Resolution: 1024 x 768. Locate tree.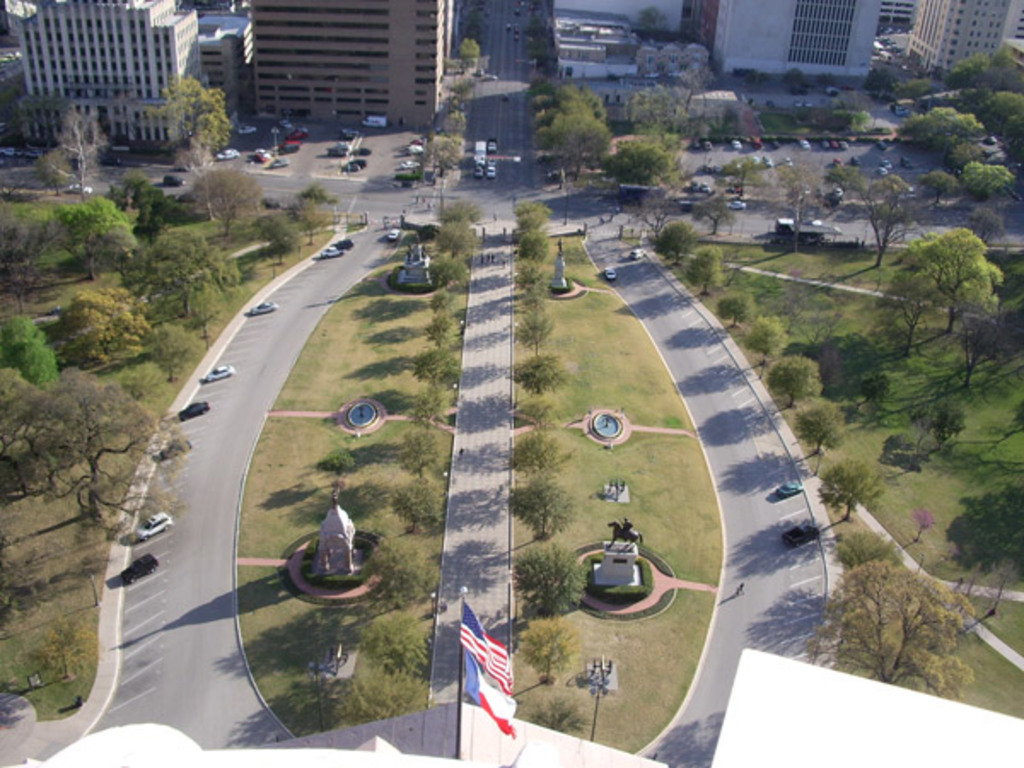
rect(389, 478, 447, 539).
